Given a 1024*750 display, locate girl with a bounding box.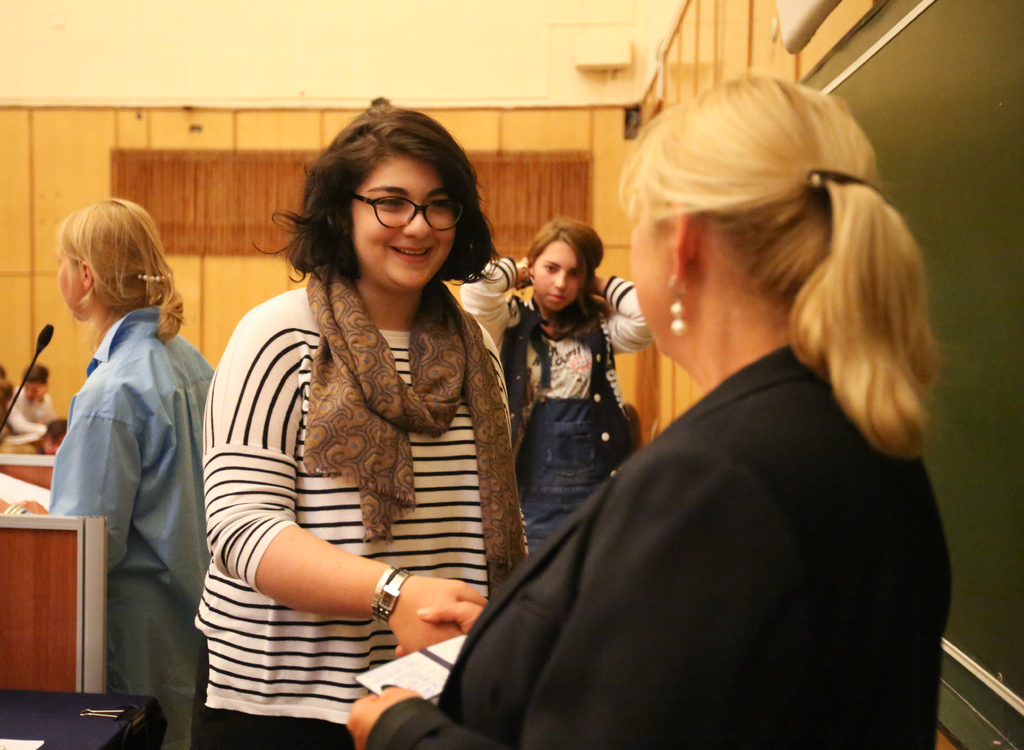
Located: l=461, t=219, r=657, b=556.
